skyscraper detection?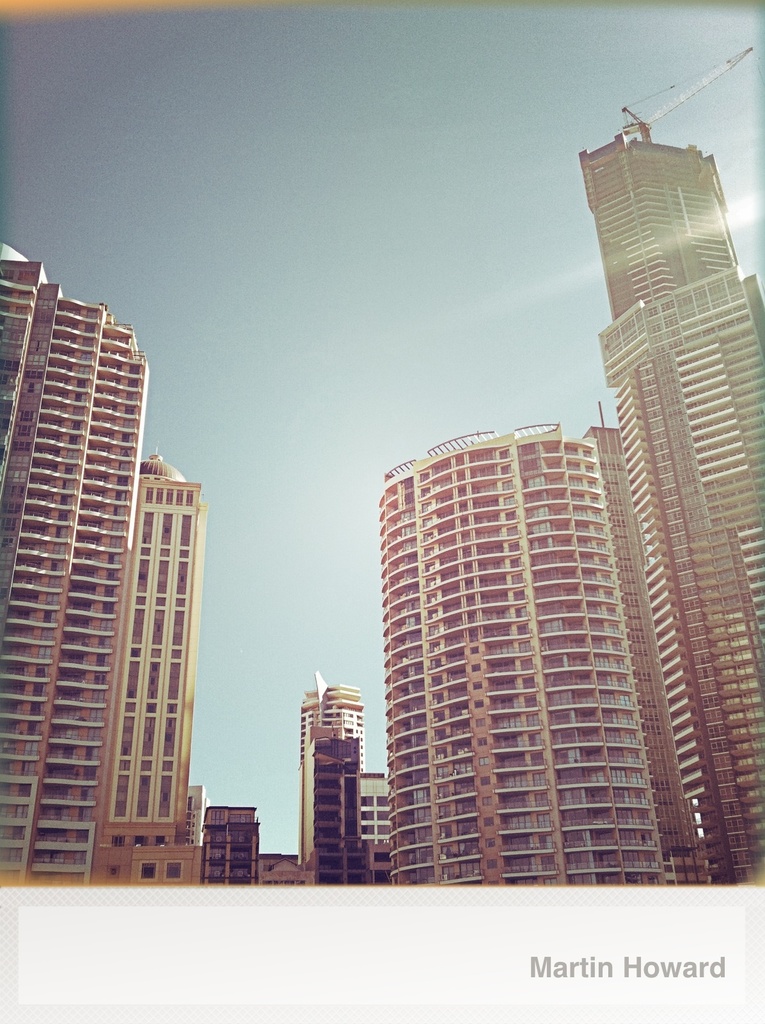
<region>586, 97, 737, 326</region>
